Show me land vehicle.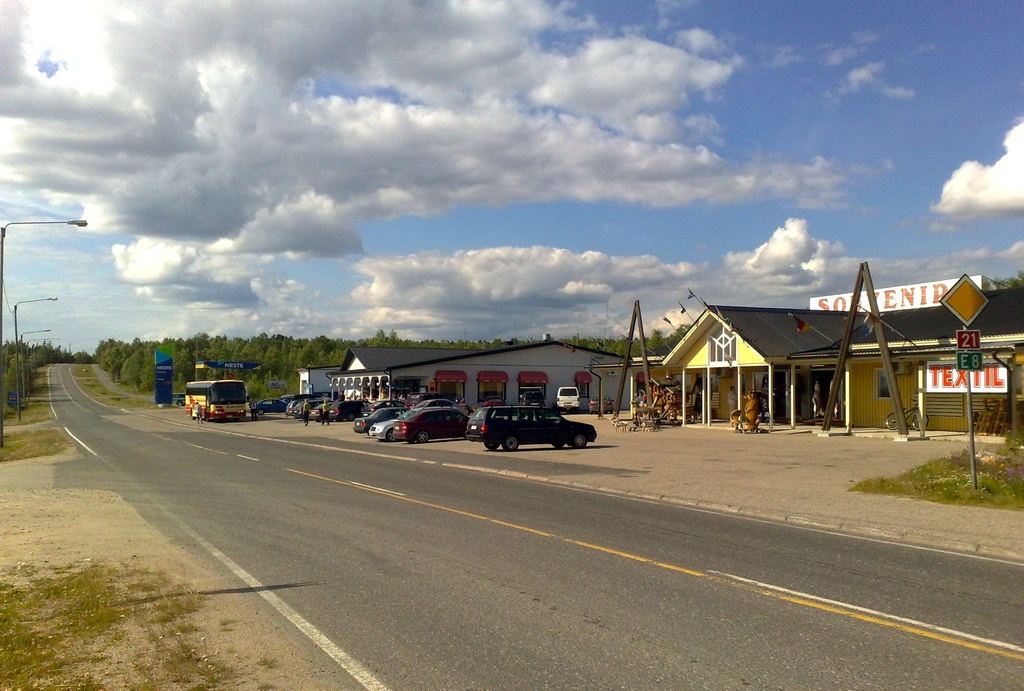
land vehicle is here: 184 381 249 420.
